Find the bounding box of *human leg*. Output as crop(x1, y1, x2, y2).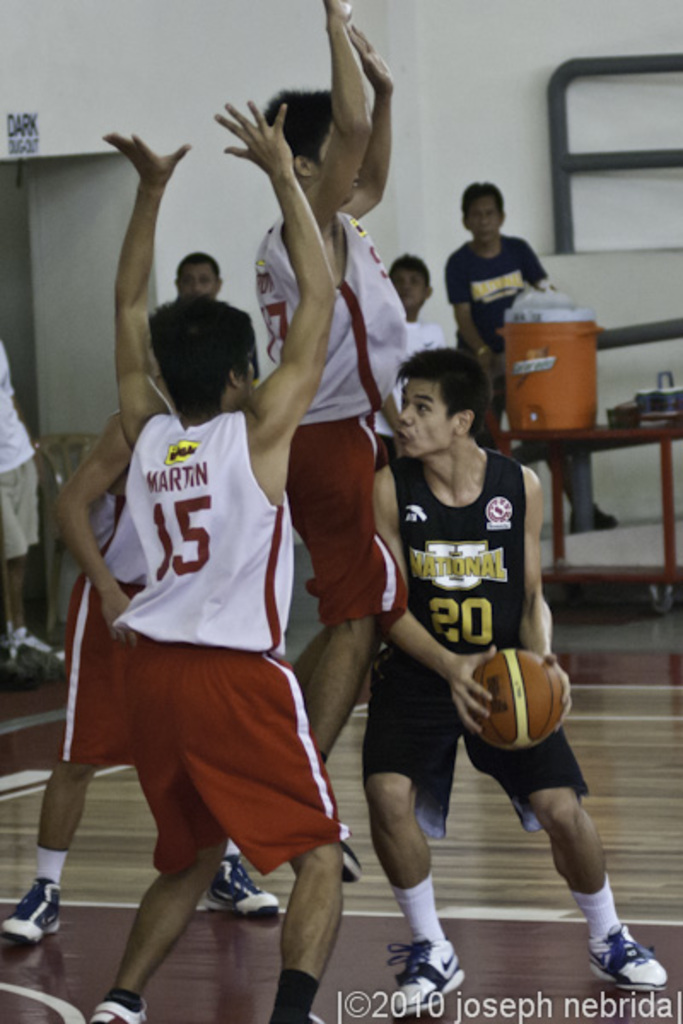
crop(207, 835, 278, 915).
